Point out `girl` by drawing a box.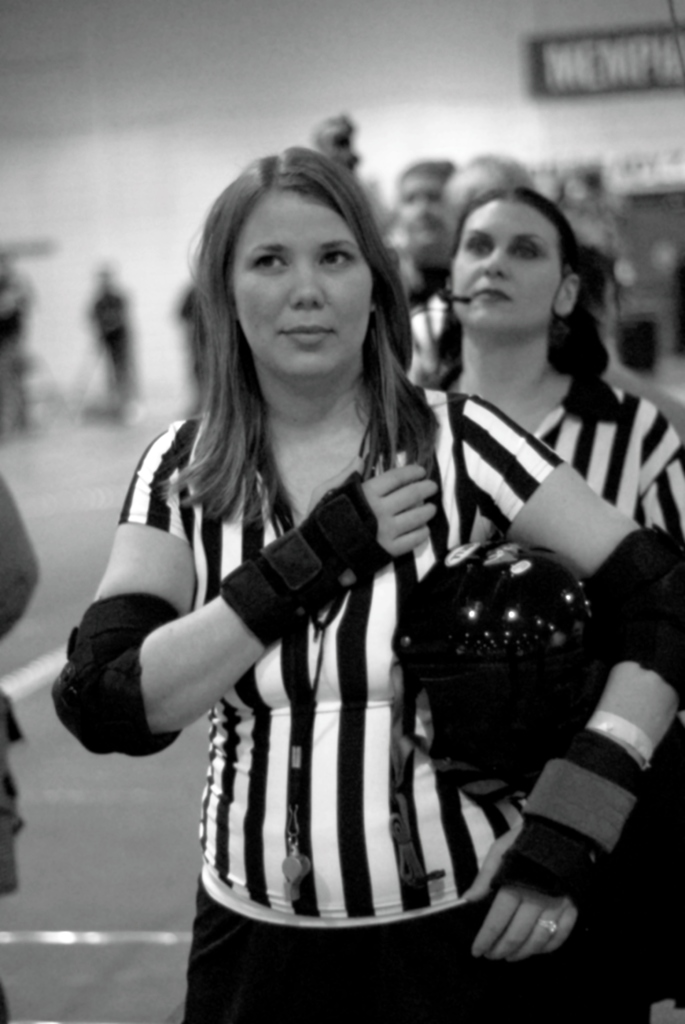
<bbox>58, 138, 684, 1018</bbox>.
